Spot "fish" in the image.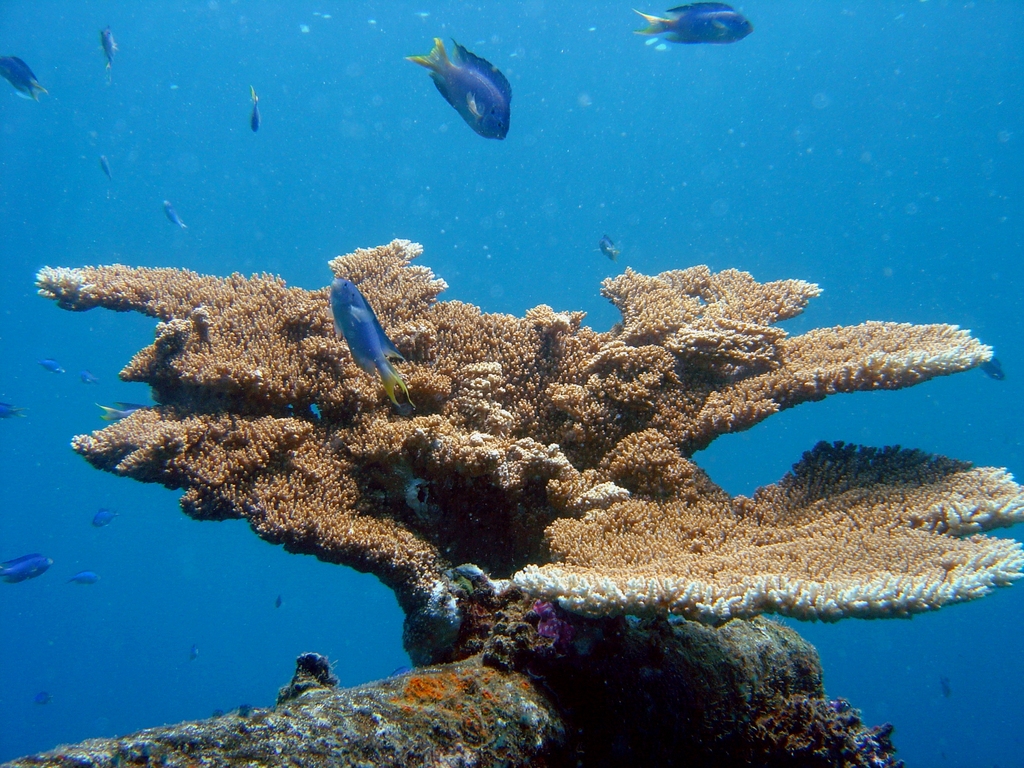
"fish" found at <bbox>77, 372, 97, 383</bbox>.
